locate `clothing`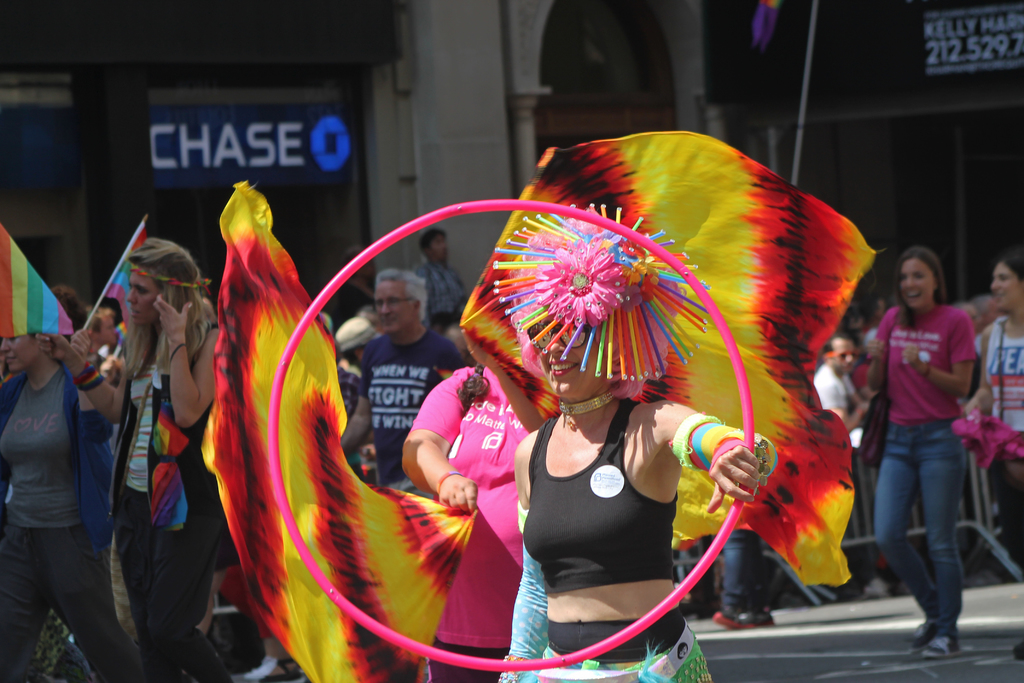
503, 422, 716, 682
